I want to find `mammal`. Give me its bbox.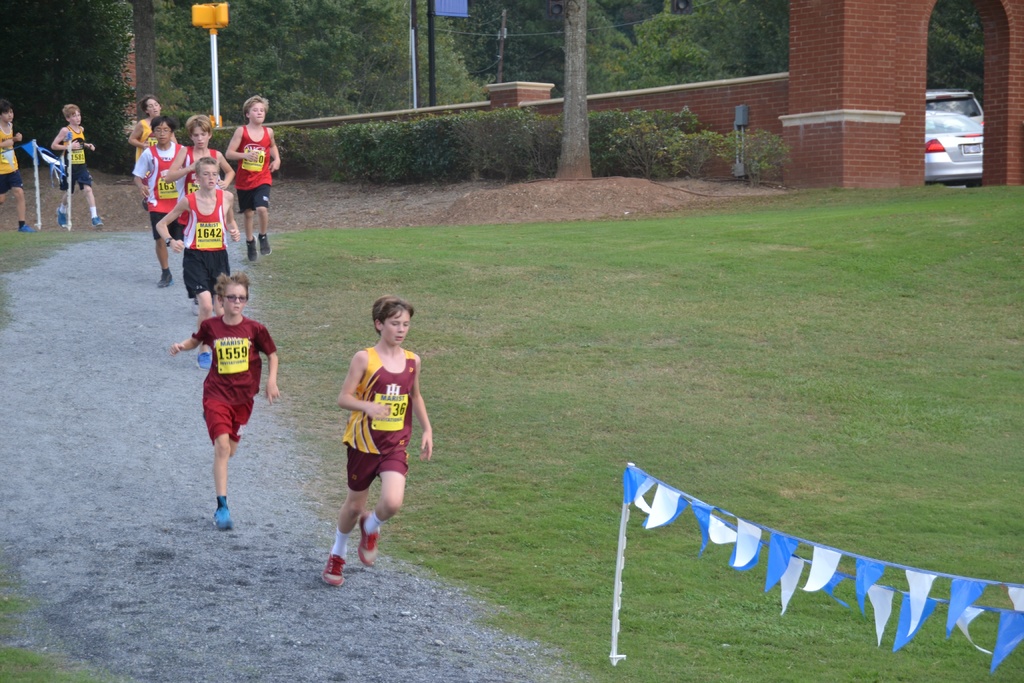
321/295/434/579.
